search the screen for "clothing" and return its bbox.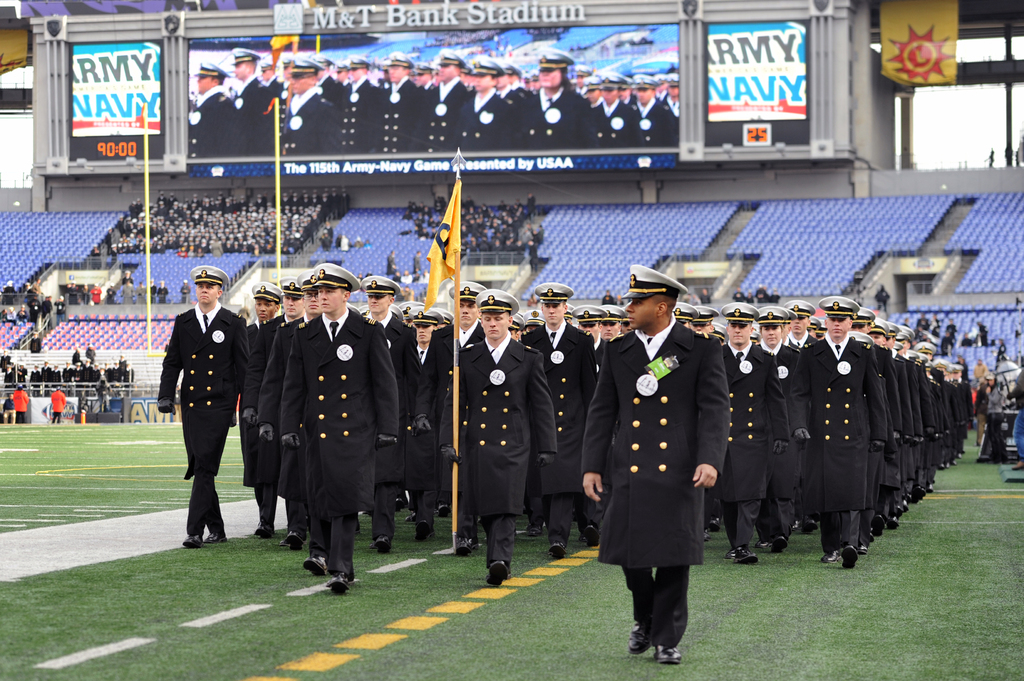
Found: box=[413, 337, 428, 387].
